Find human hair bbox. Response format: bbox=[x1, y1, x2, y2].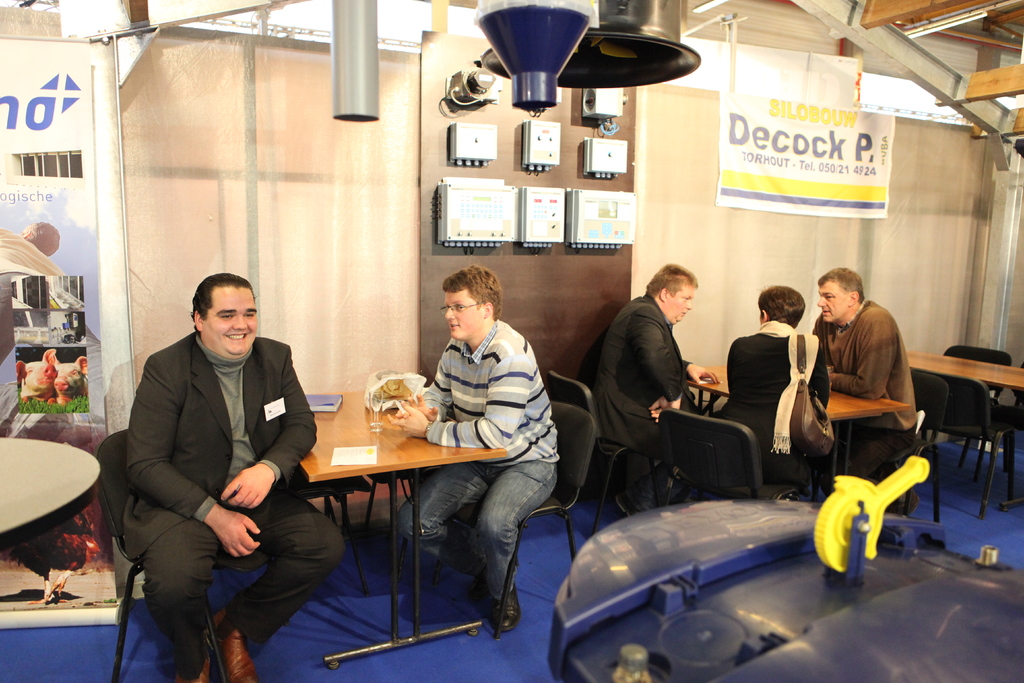
bbox=[188, 271, 256, 341].
